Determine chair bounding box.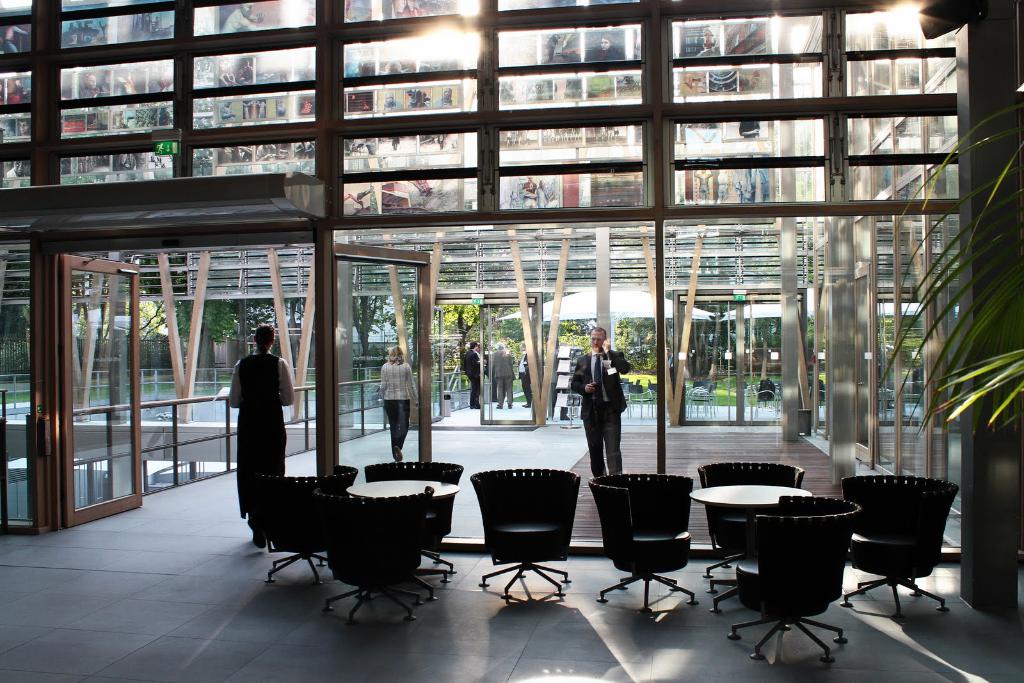
Determined: BBox(729, 496, 865, 664).
